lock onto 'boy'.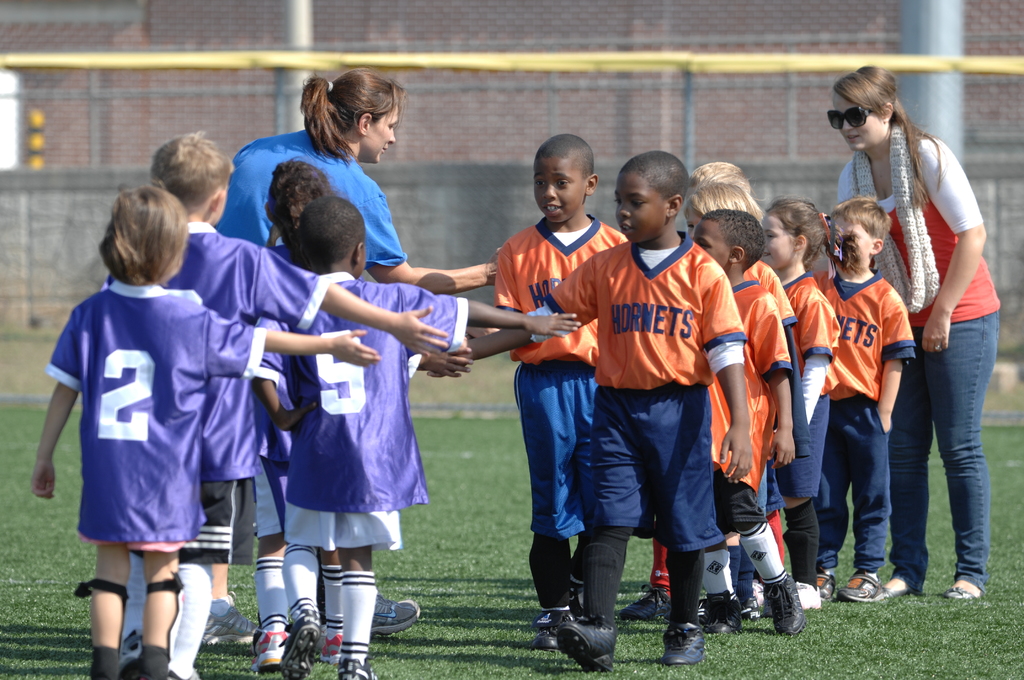
Locked: locate(91, 129, 447, 679).
